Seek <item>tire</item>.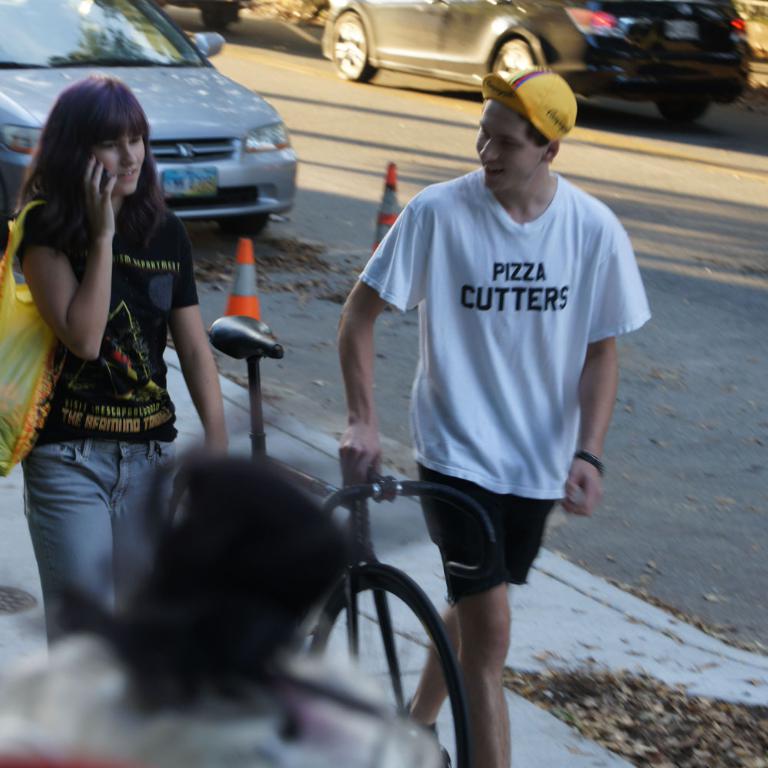
box(482, 42, 546, 86).
